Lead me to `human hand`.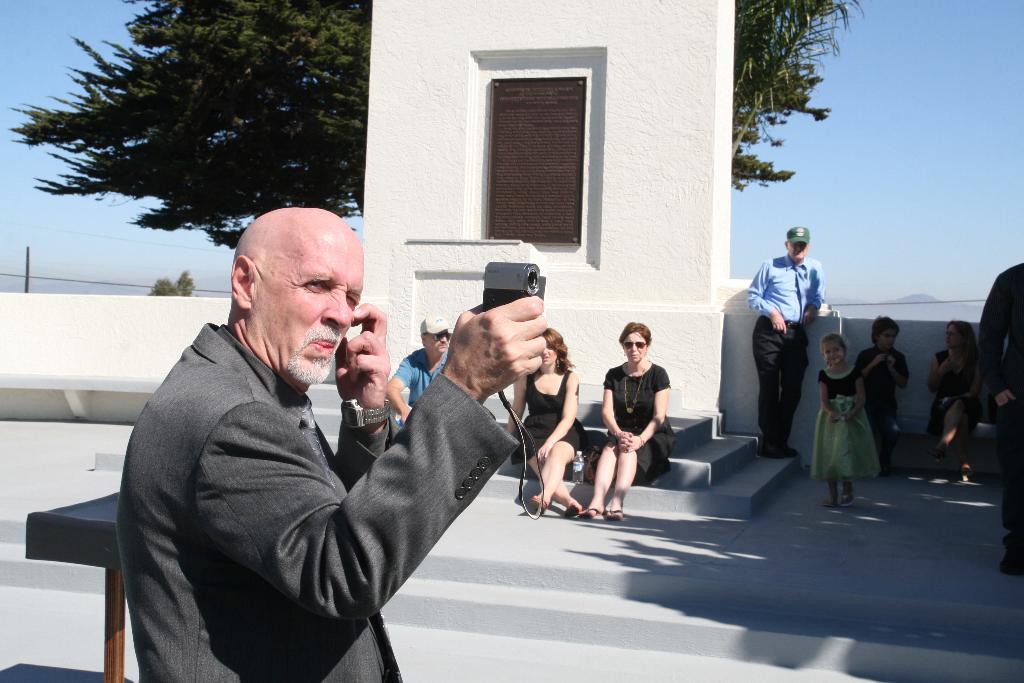
Lead to [332,302,390,410].
